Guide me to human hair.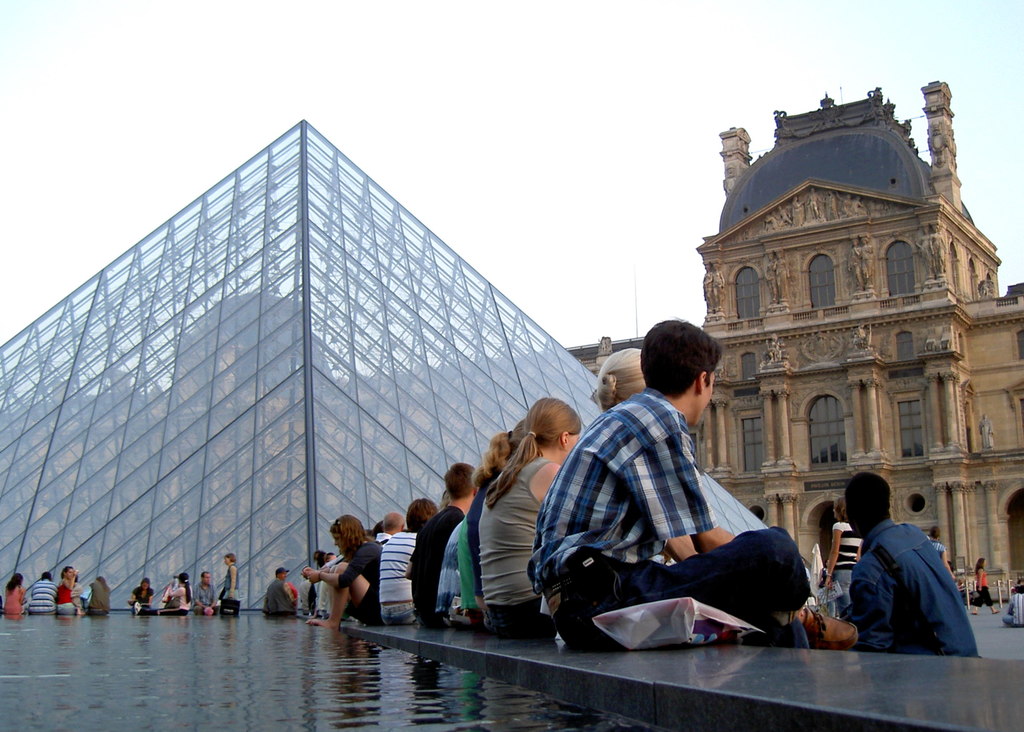
Guidance: 75,571,79,583.
